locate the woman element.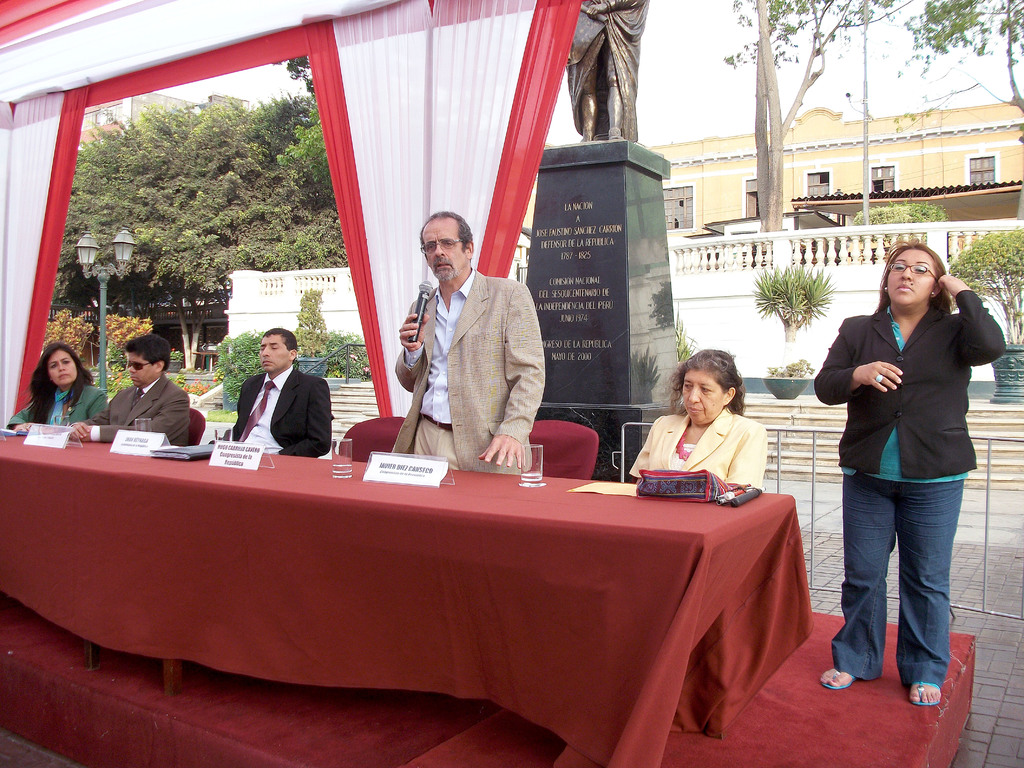
Element bbox: box(5, 344, 109, 431).
